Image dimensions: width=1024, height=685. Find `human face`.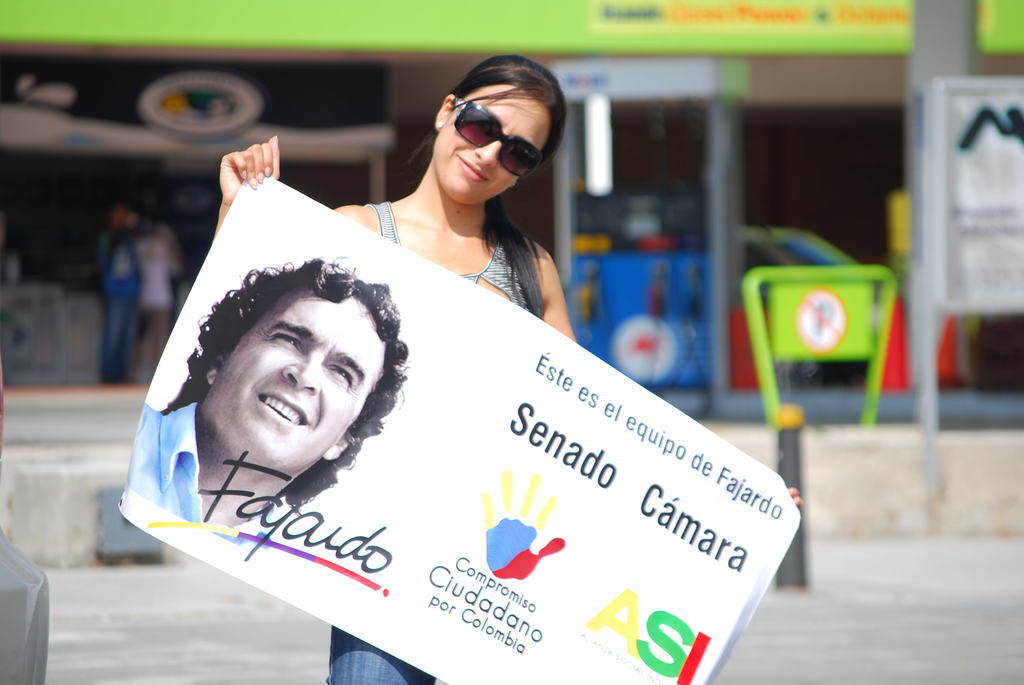
BBox(204, 282, 385, 471).
